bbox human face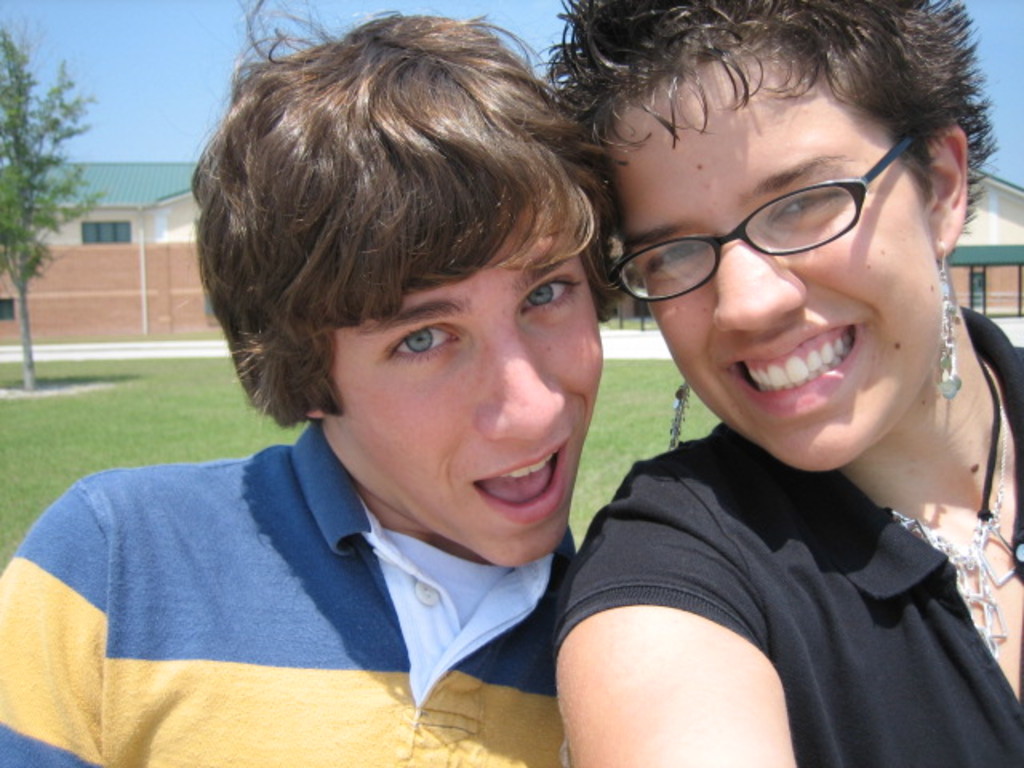
crop(325, 192, 606, 566)
